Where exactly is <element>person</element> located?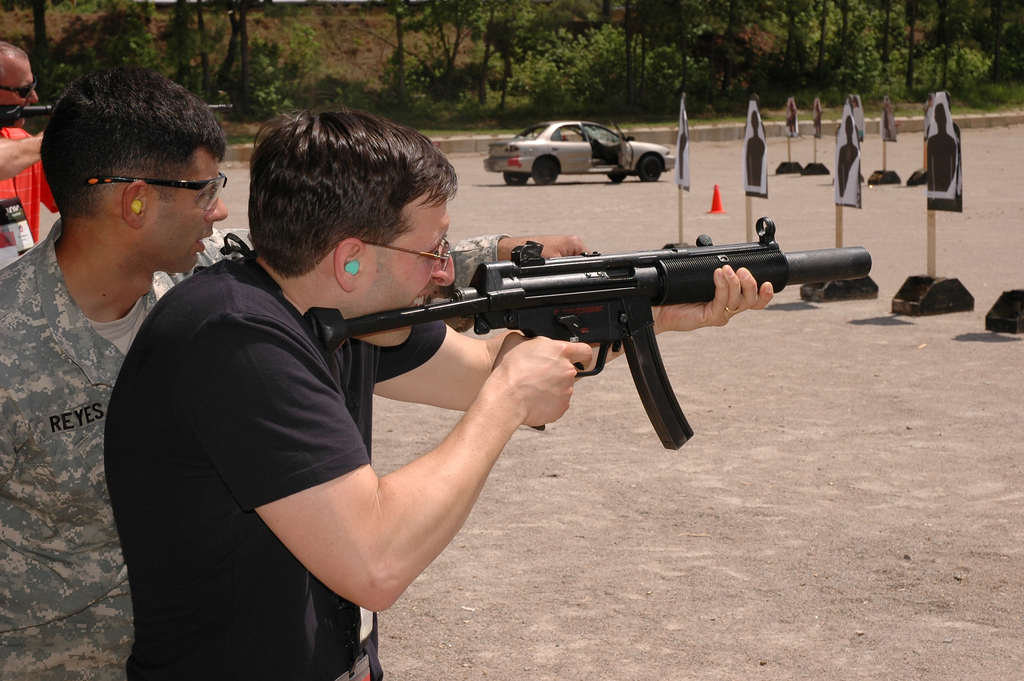
Its bounding box is [left=0, top=59, right=605, bottom=680].
